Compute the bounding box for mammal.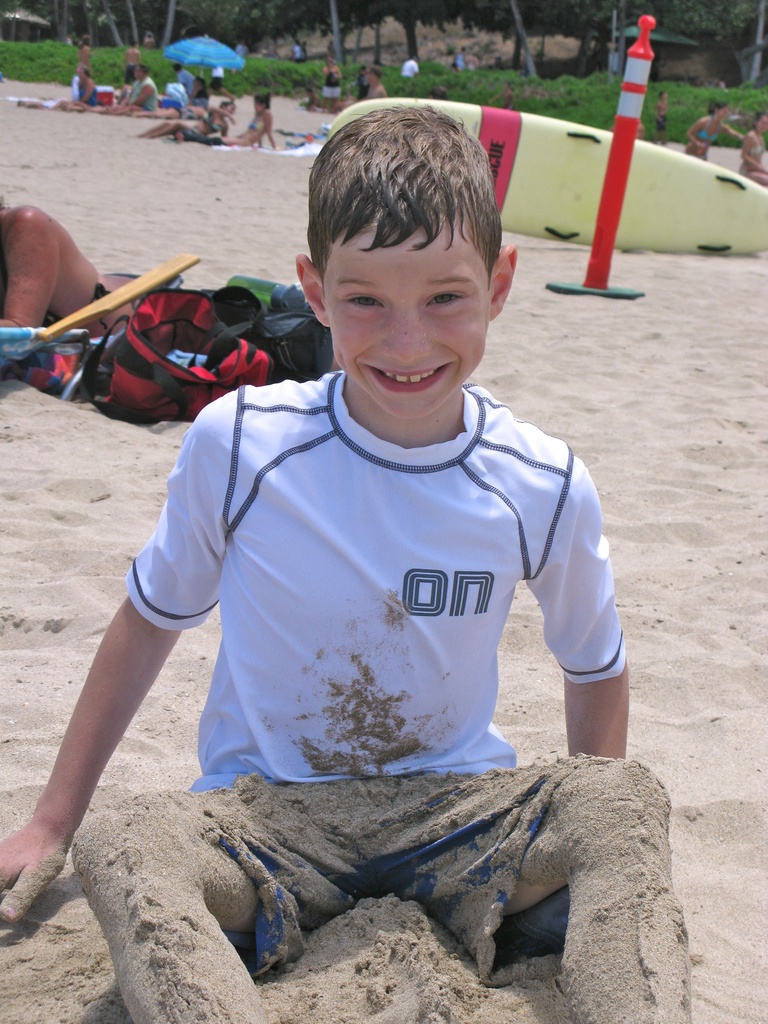
detection(139, 95, 234, 148).
